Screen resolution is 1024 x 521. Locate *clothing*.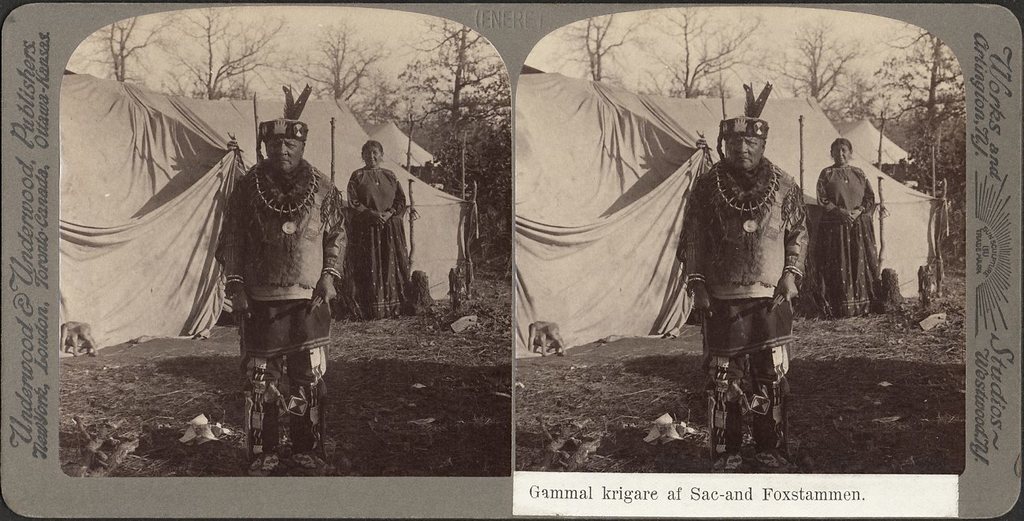
342, 169, 417, 310.
